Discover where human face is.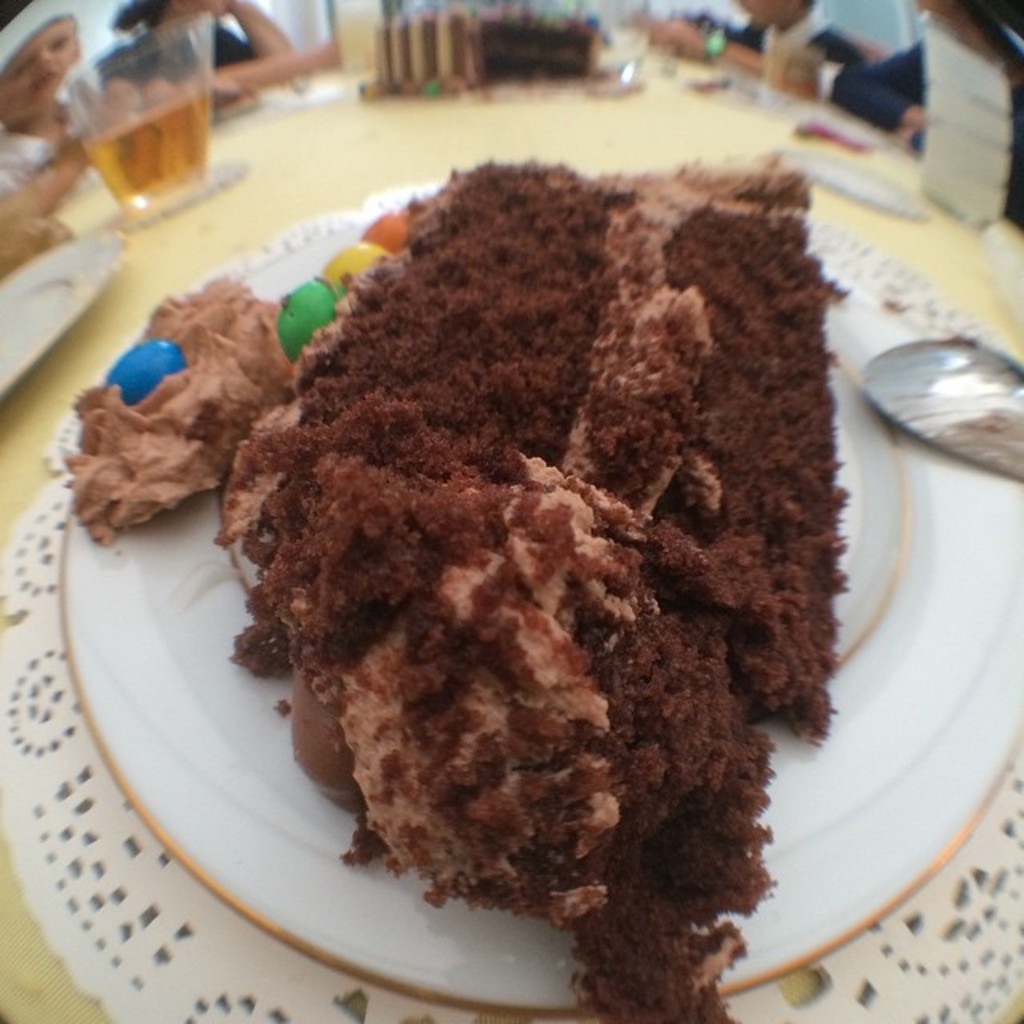
Discovered at locate(6, 18, 80, 110).
